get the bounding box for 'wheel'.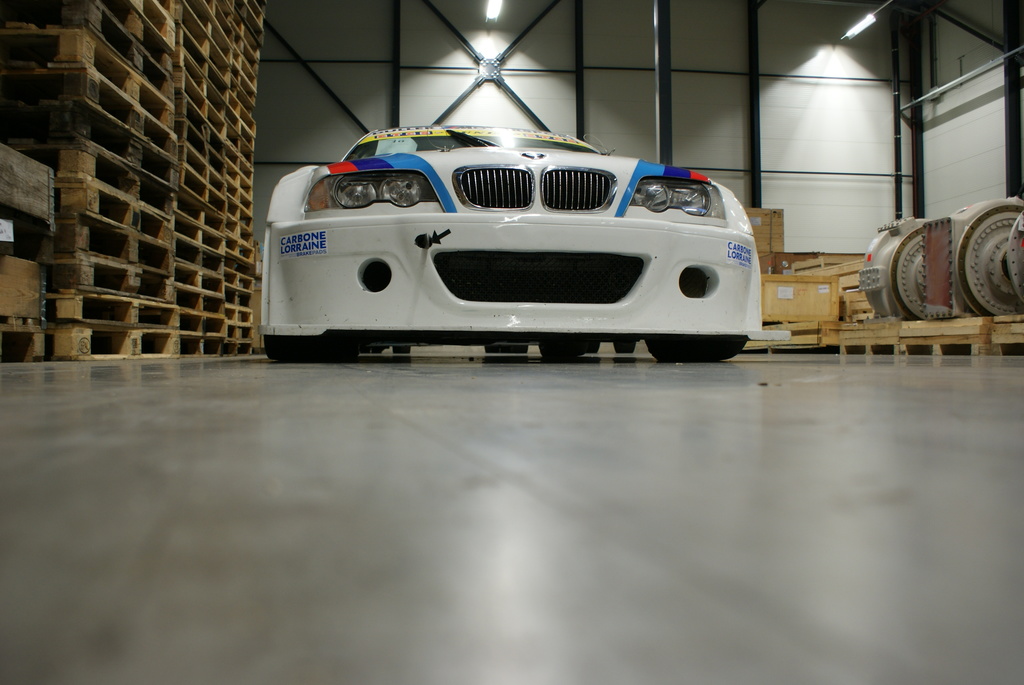
541 345 583 361.
